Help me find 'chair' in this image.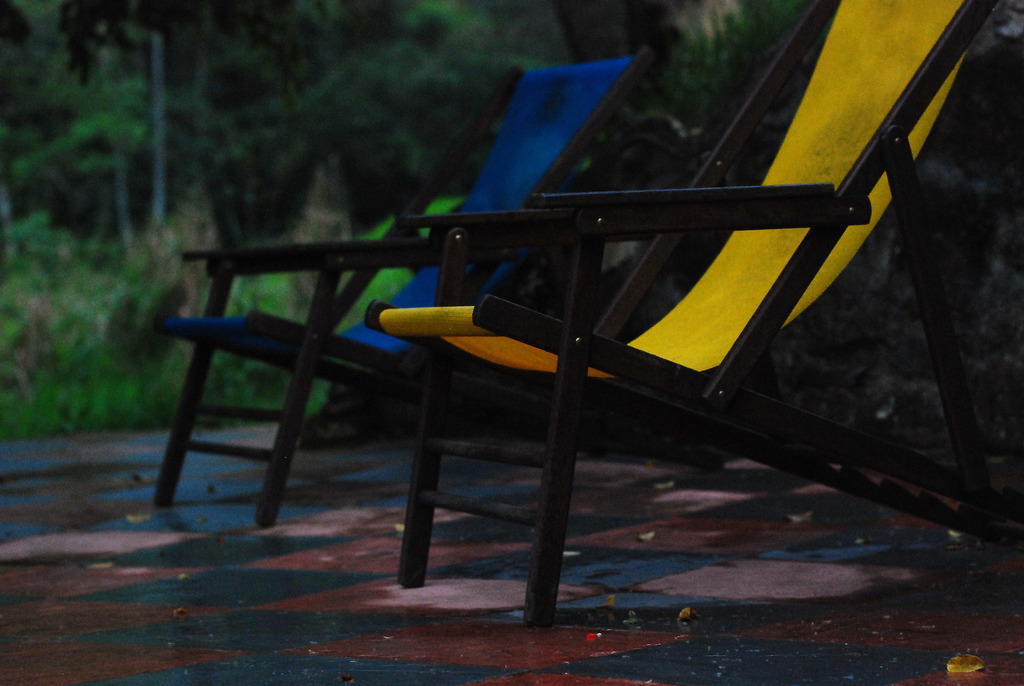
Found it: 361,0,1001,630.
